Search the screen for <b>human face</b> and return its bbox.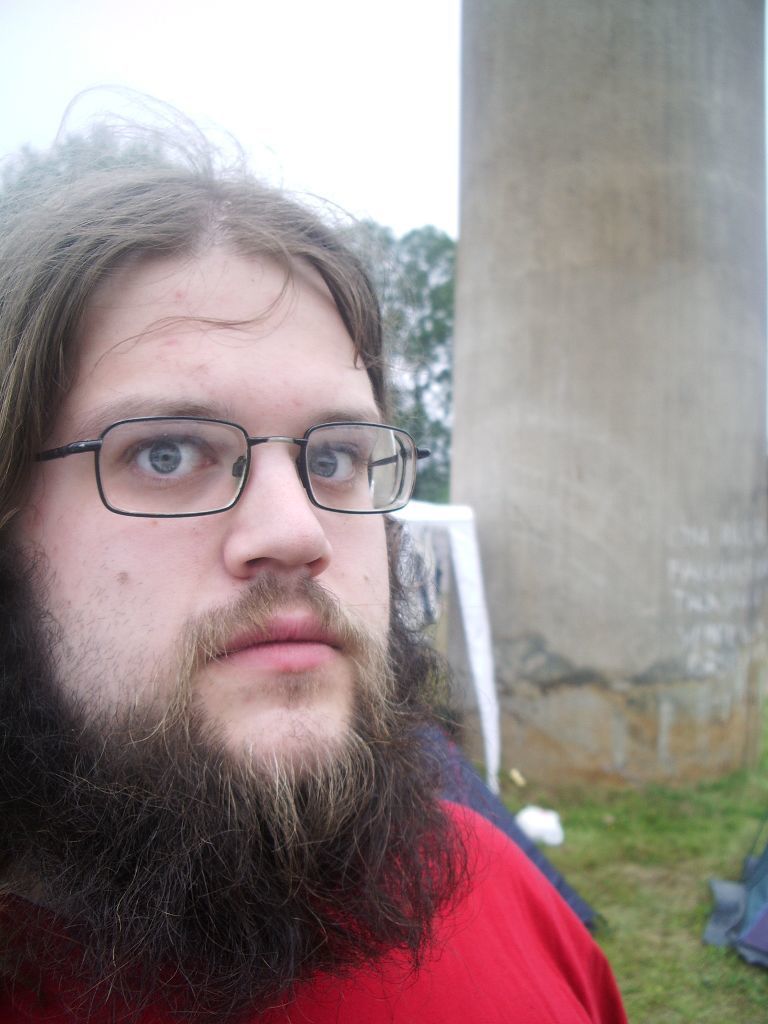
Found: [x1=18, y1=241, x2=392, y2=780].
